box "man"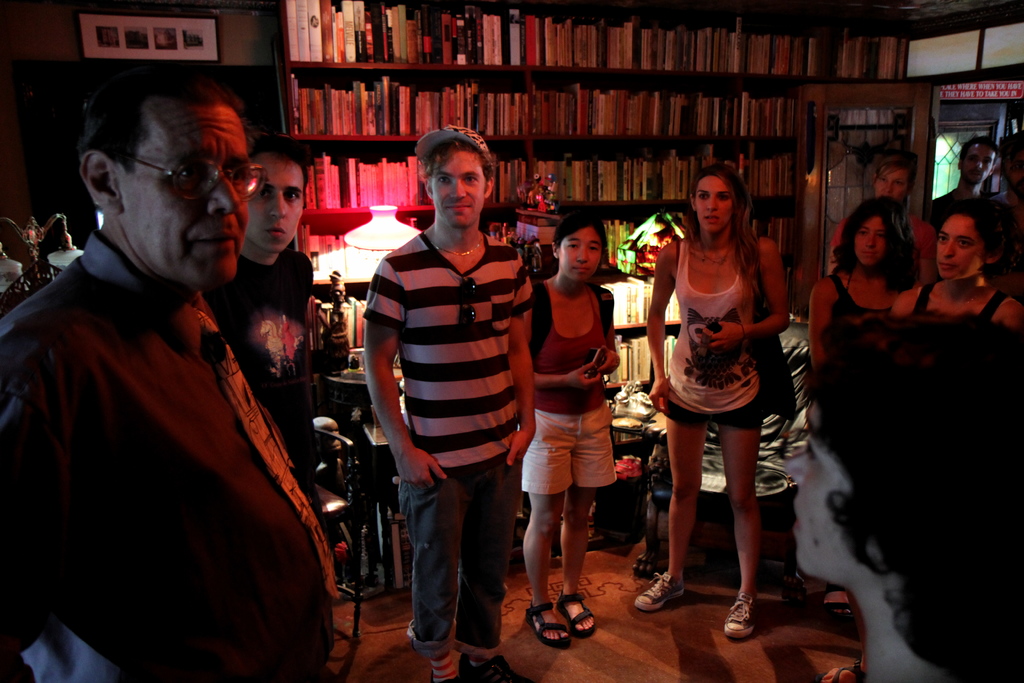
920:124:1001:204
